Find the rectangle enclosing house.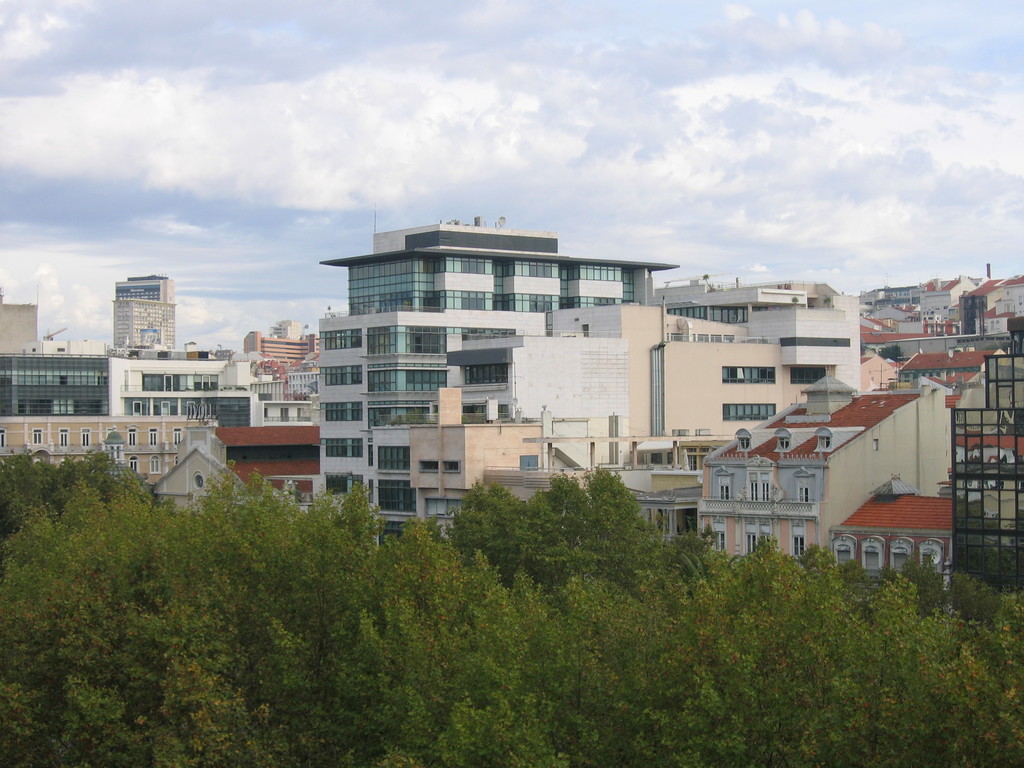
left=140, top=420, right=247, bottom=526.
